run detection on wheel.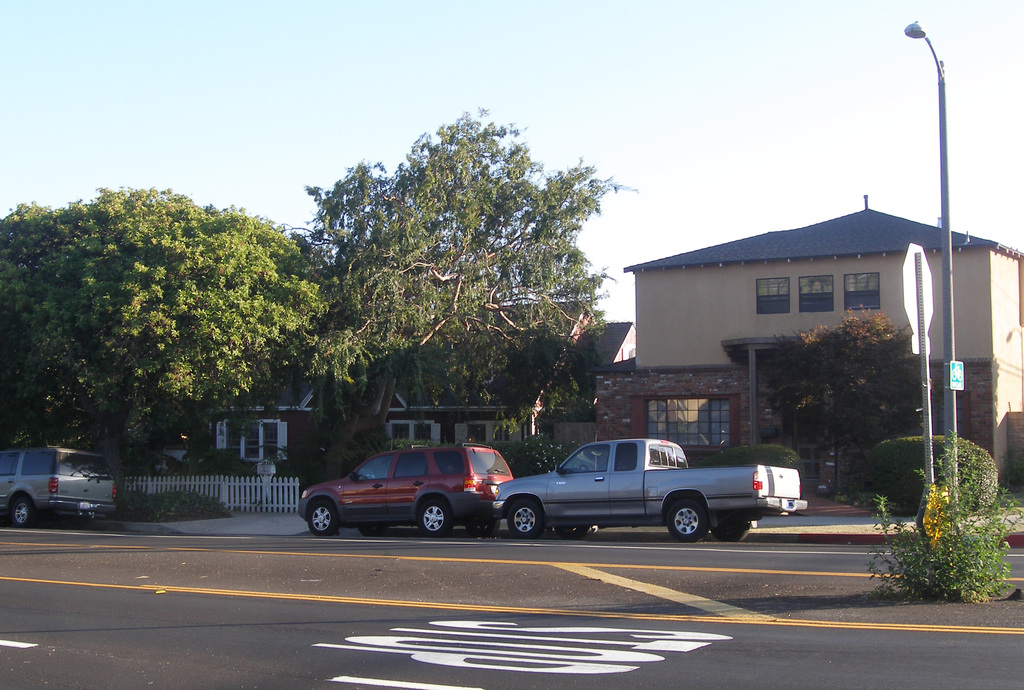
Result: crop(8, 501, 37, 527).
